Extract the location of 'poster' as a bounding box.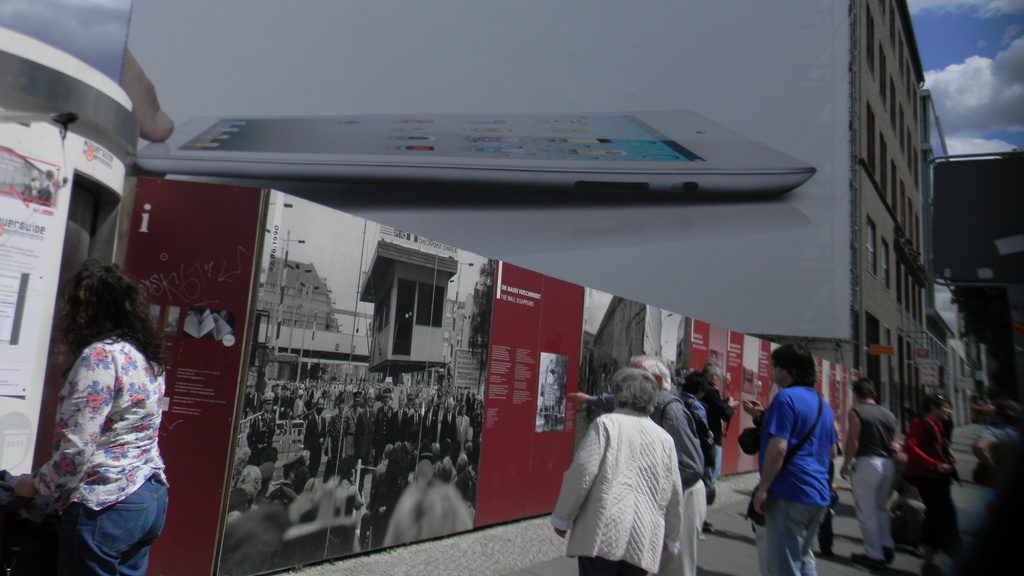
select_region(119, 184, 265, 568).
